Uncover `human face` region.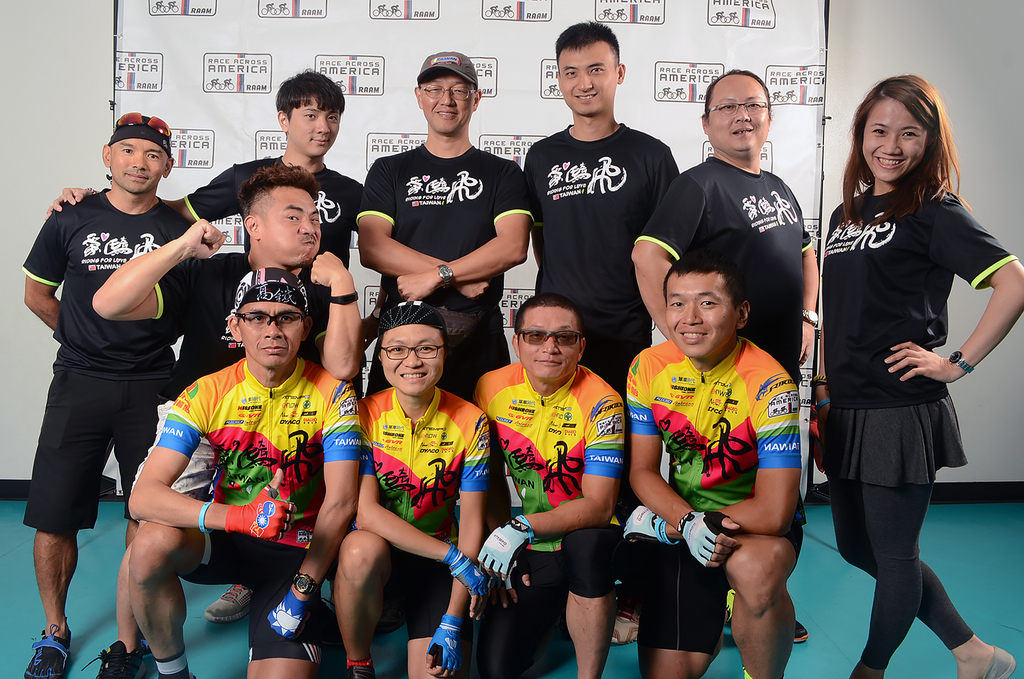
Uncovered: (left=381, top=321, right=445, bottom=392).
